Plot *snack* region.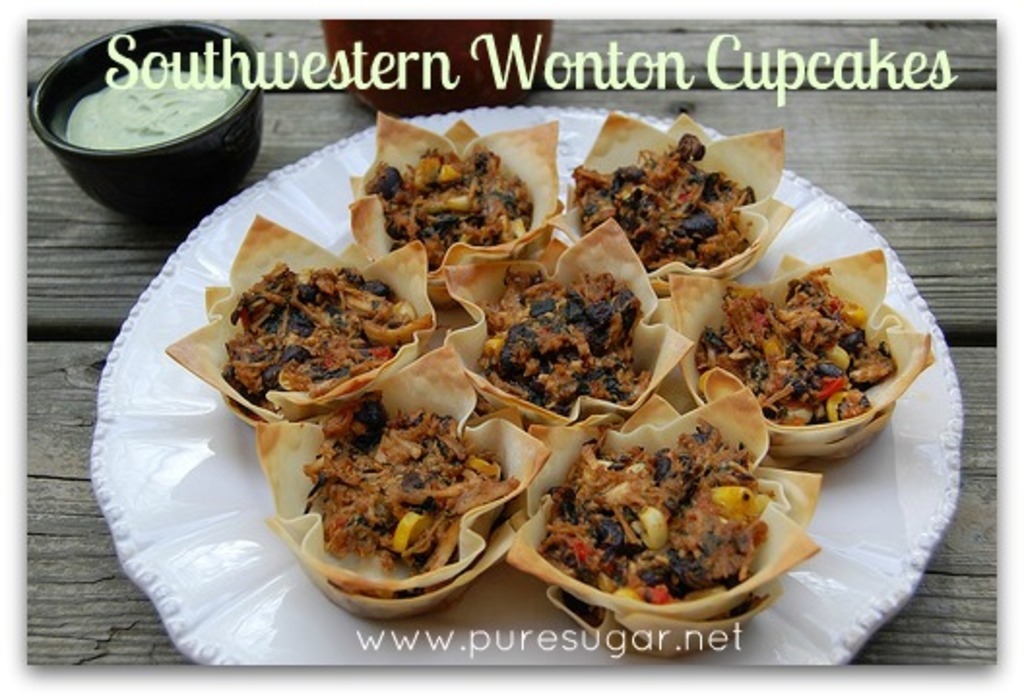
Plotted at 547 111 789 283.
